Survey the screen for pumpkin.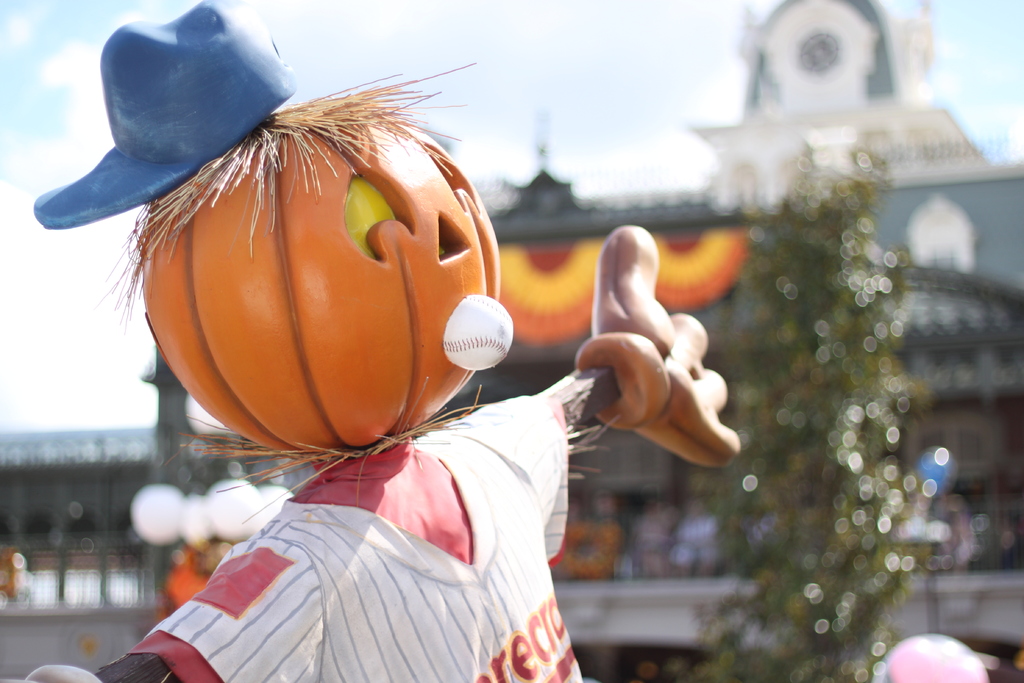
Survey found: Rect(143, 94, 513, 454).
